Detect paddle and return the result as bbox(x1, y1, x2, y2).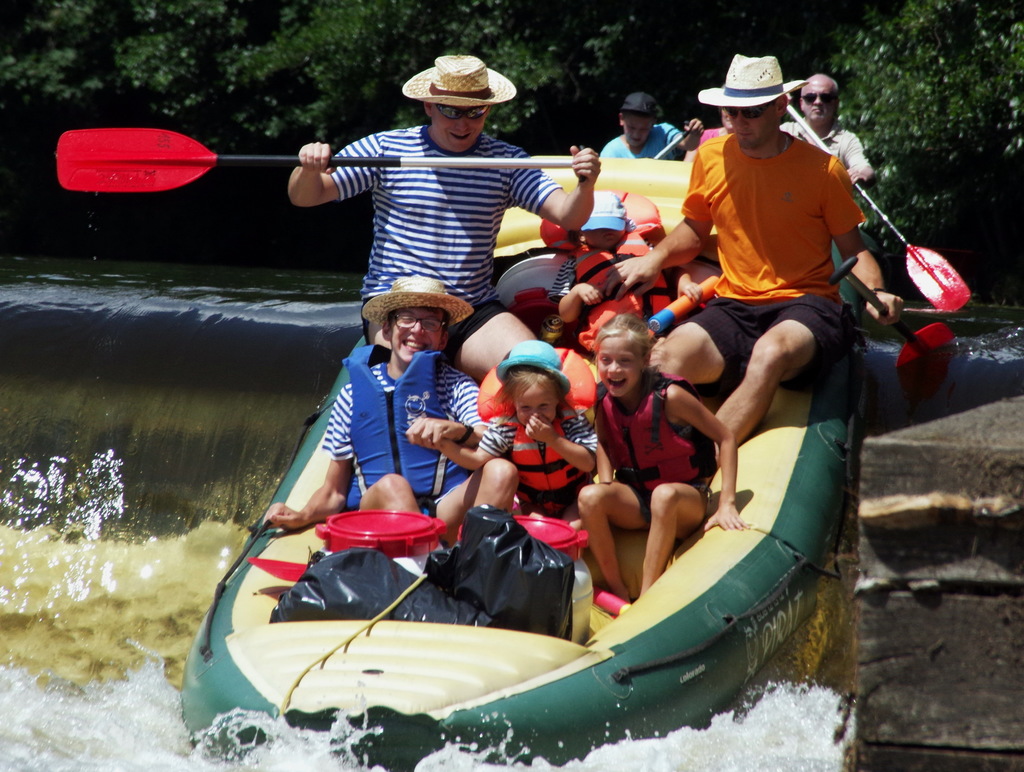
bbox(655, 119, 697, 163).
